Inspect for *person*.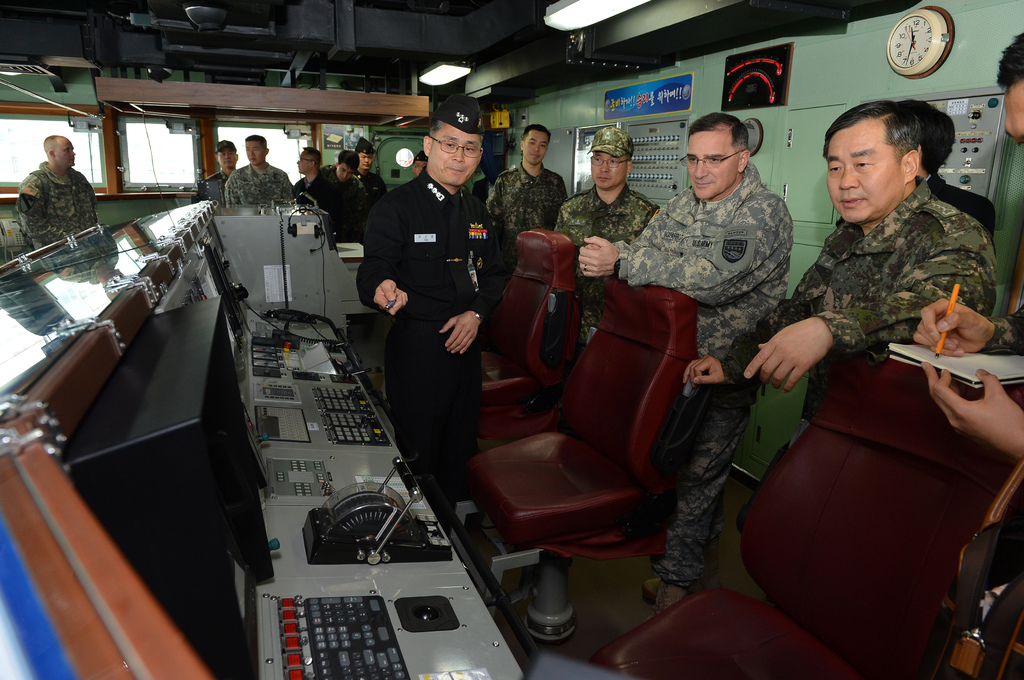
Inspection: box=[291, 139, 338, 221].
